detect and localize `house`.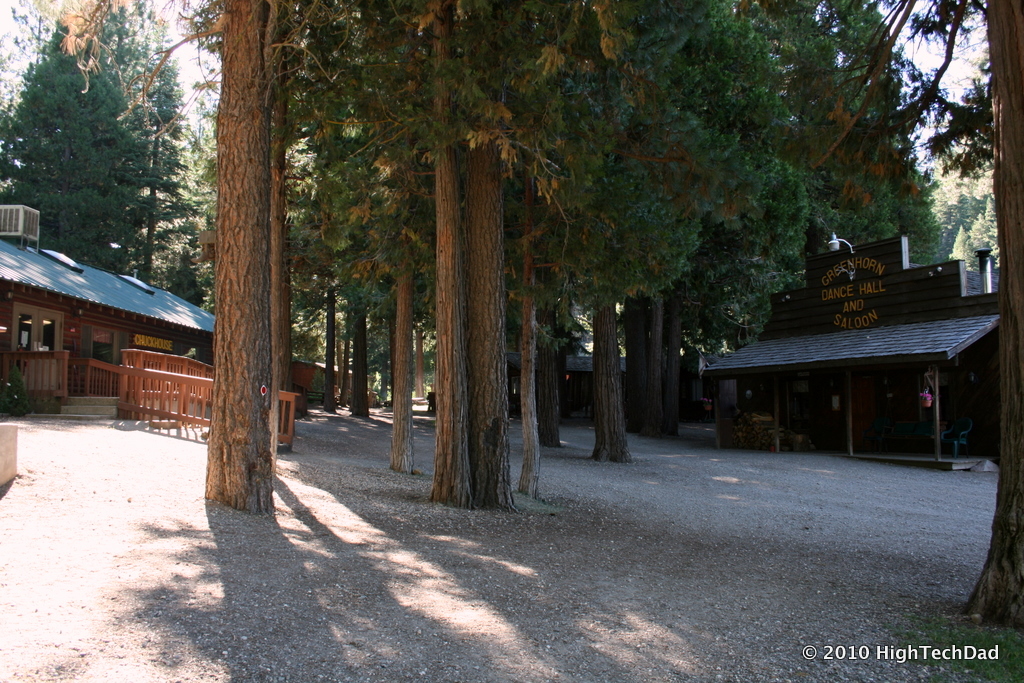
Localized at [x1=701, y1=227, x2=1005, y2=489].
